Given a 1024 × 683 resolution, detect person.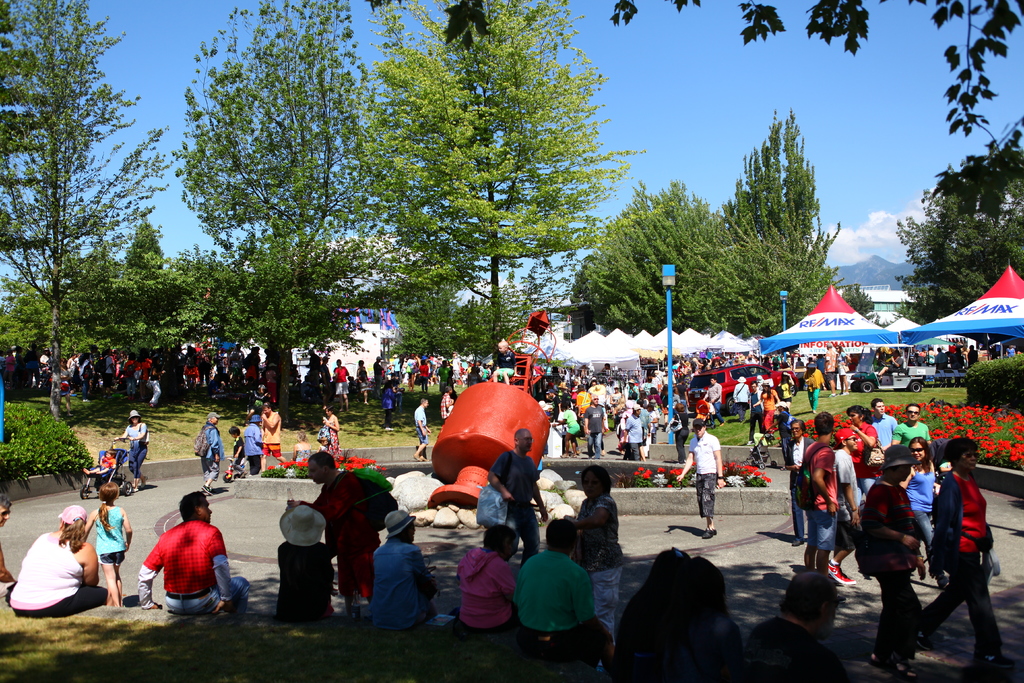
region(113, 409, 147, 492).
